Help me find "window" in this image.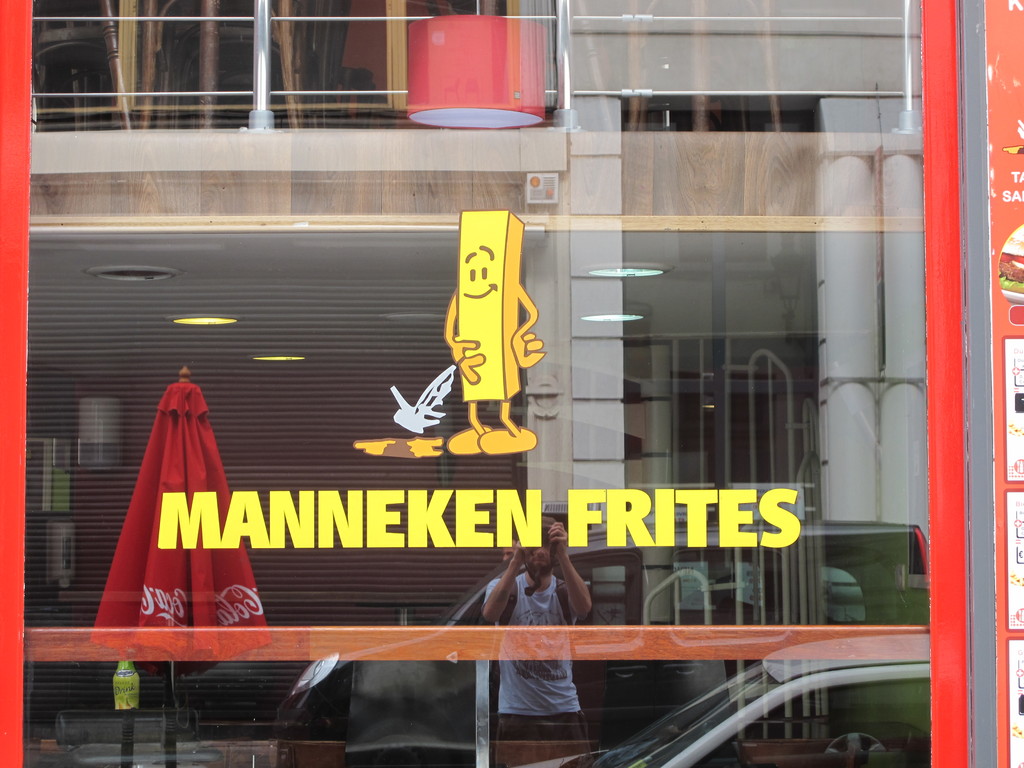
Found it: (left=689, top=673, right=927, bottom=767).
